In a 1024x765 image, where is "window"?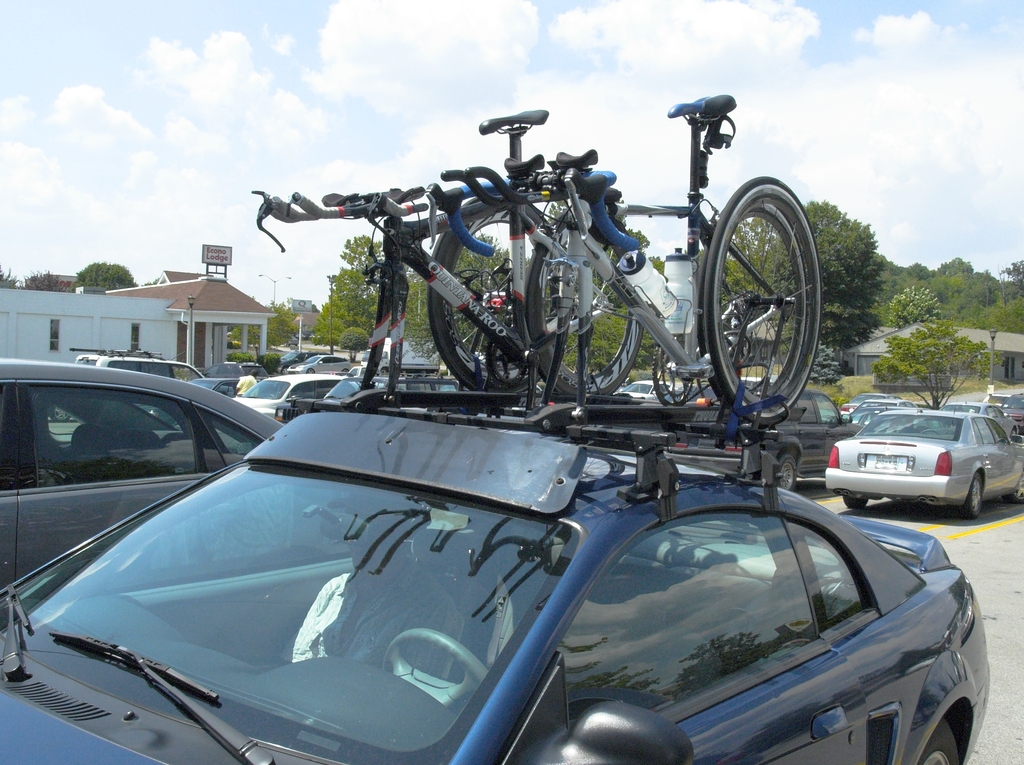
51:320:63:350.
